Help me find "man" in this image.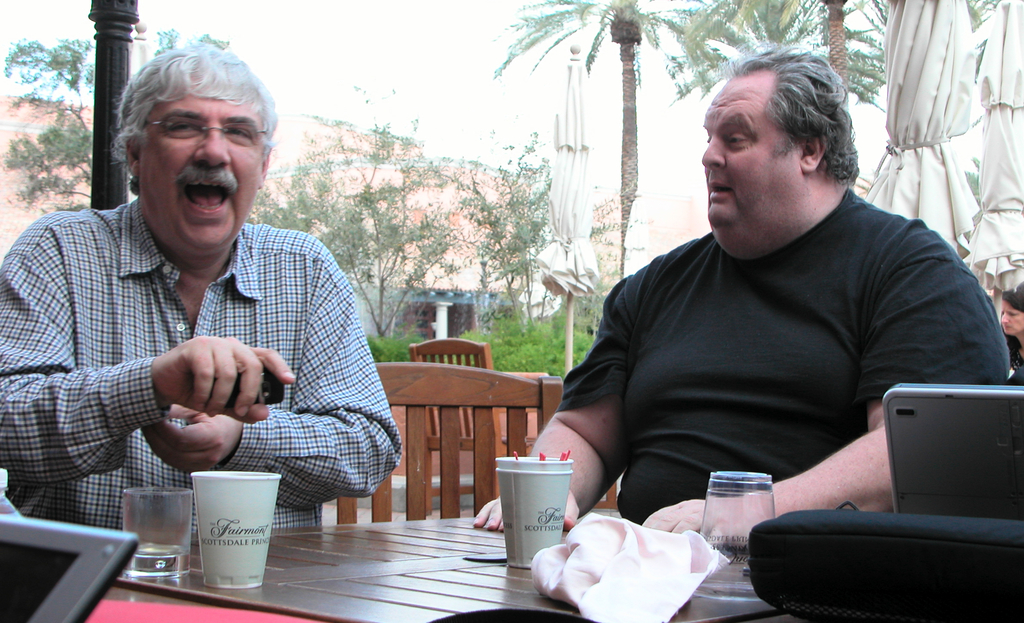
Found it: box=[12, 49, 389, 554].
